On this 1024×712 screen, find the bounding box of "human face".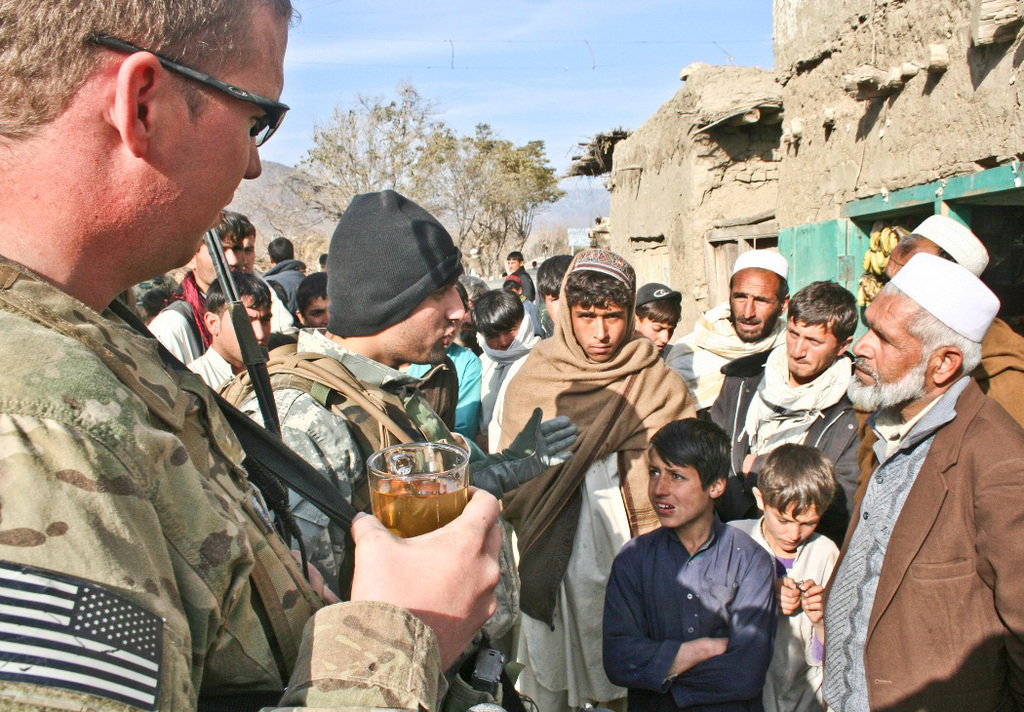
Bounding box: box=[765, 499, 819, 549].
